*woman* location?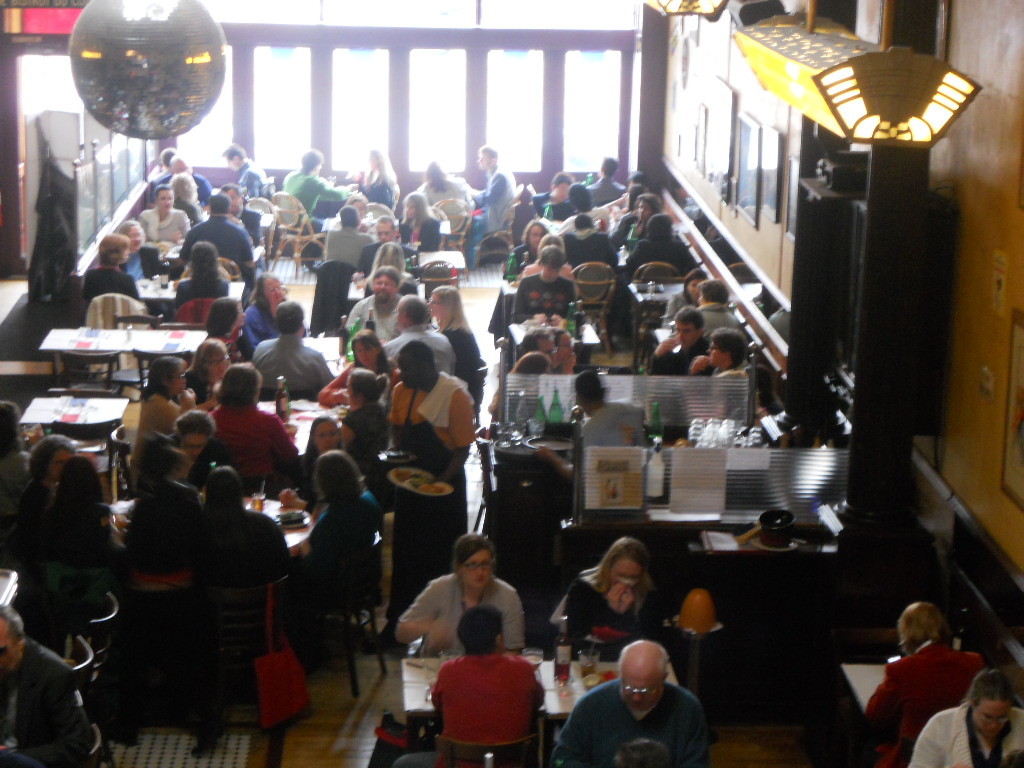
(x1=35, y1=457, x2=124, y2=605)
